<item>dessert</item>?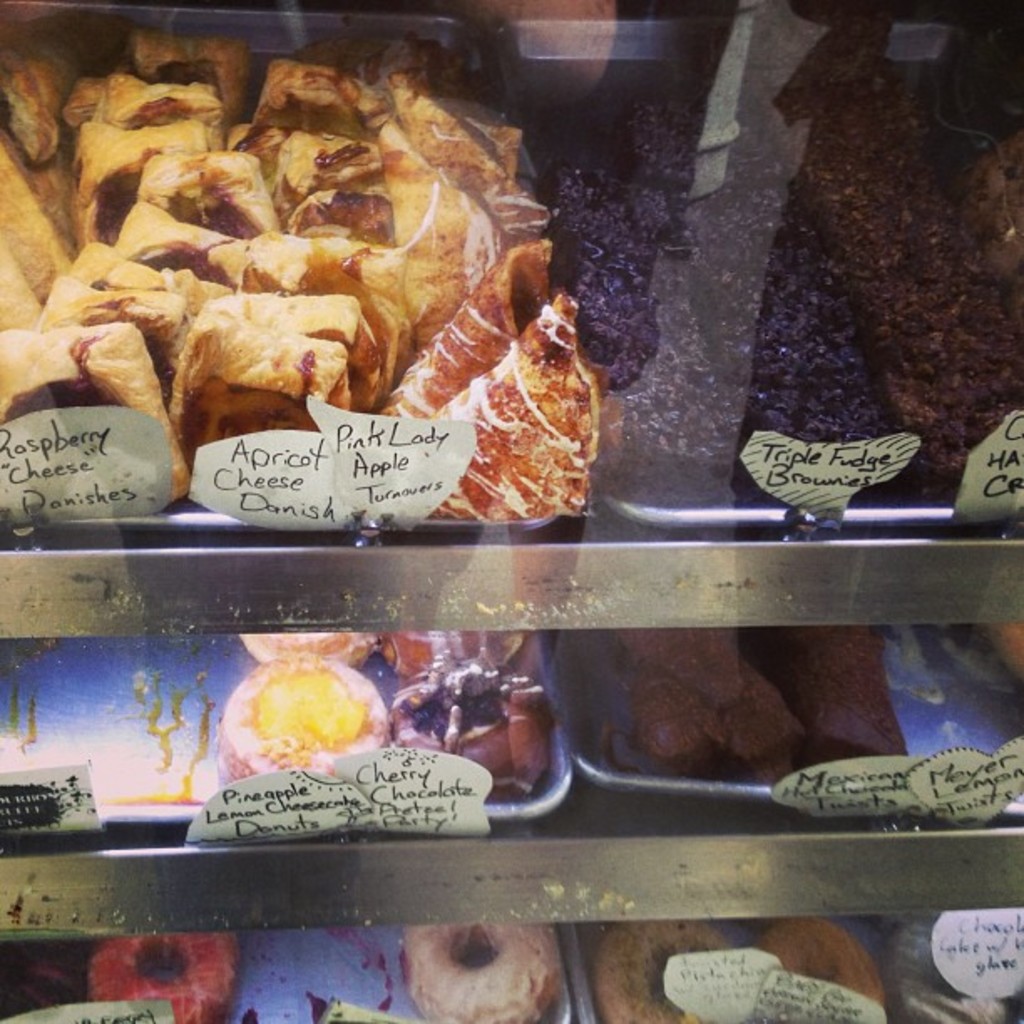
region(624, 631, 900, 775)
